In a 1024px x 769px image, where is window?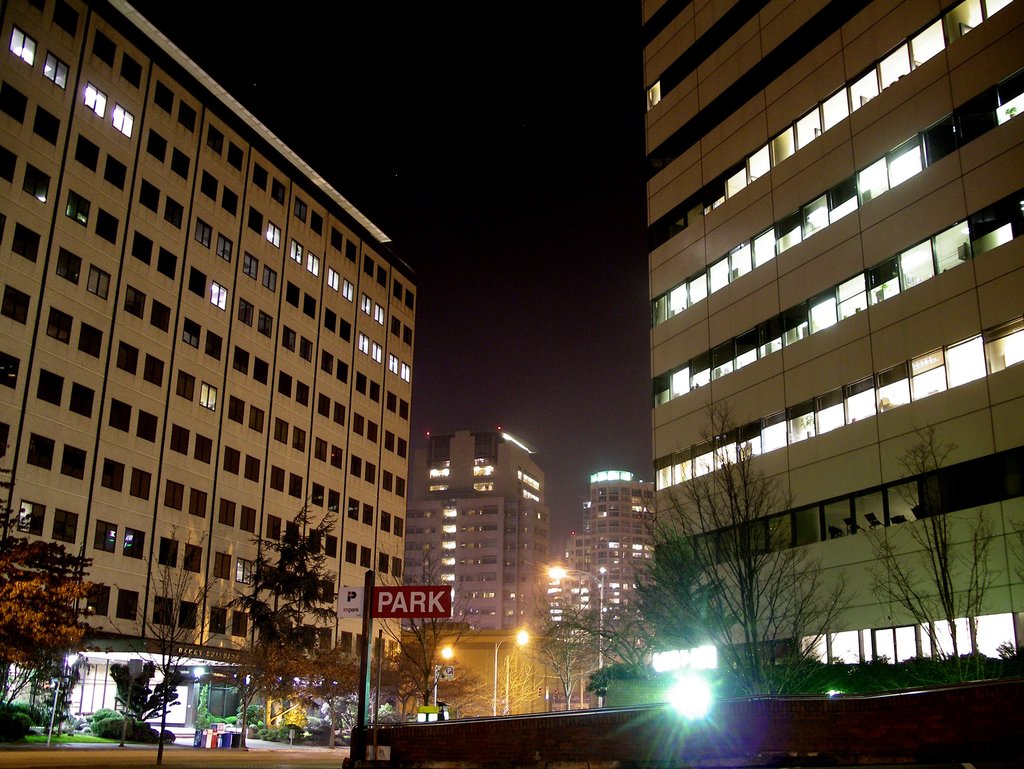
(left=332, top=226, right=344, bottom=251).
